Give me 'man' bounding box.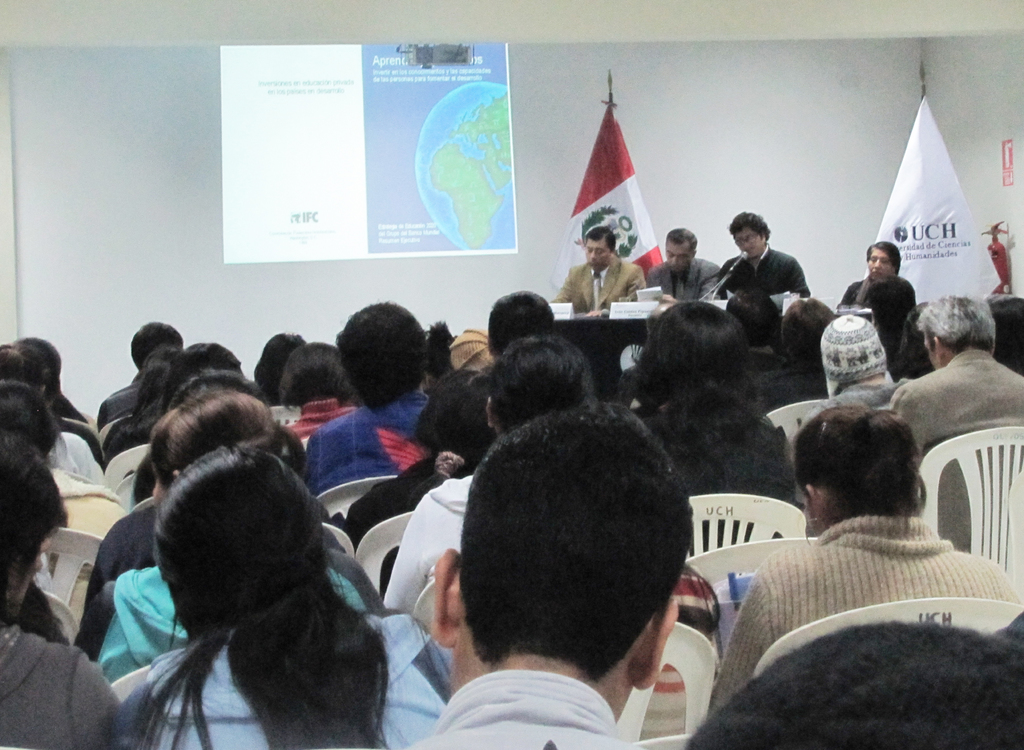
388, 405, 758, 749.
